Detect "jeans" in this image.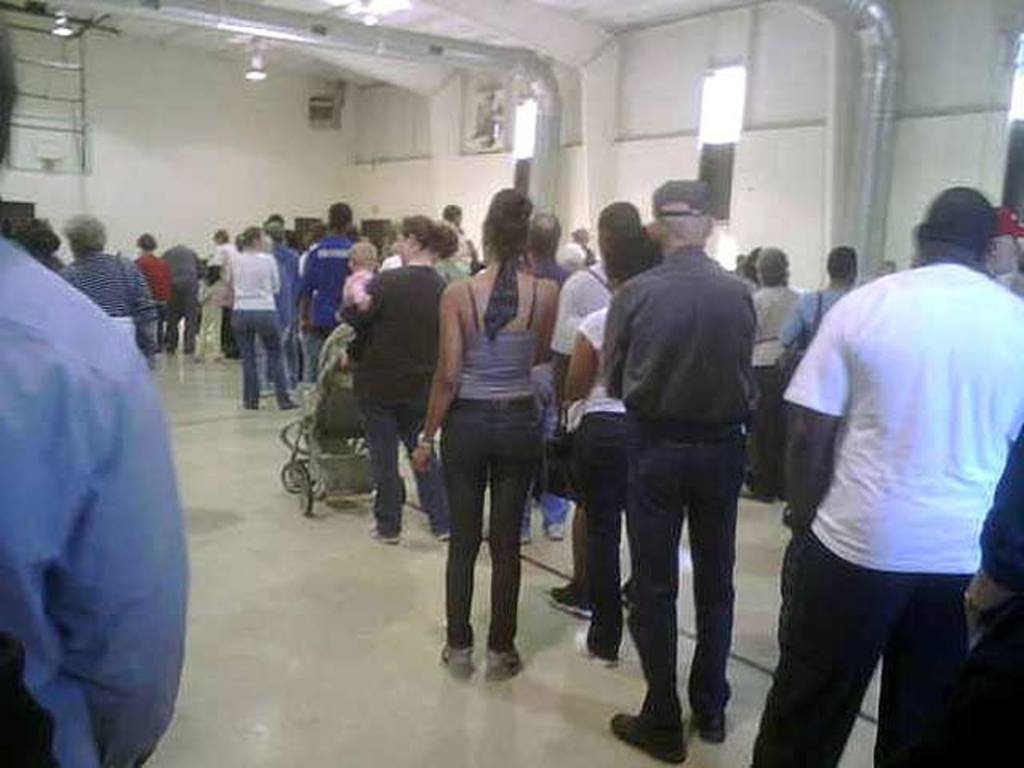
Detection: select_region(443, 405, 534, 648).
